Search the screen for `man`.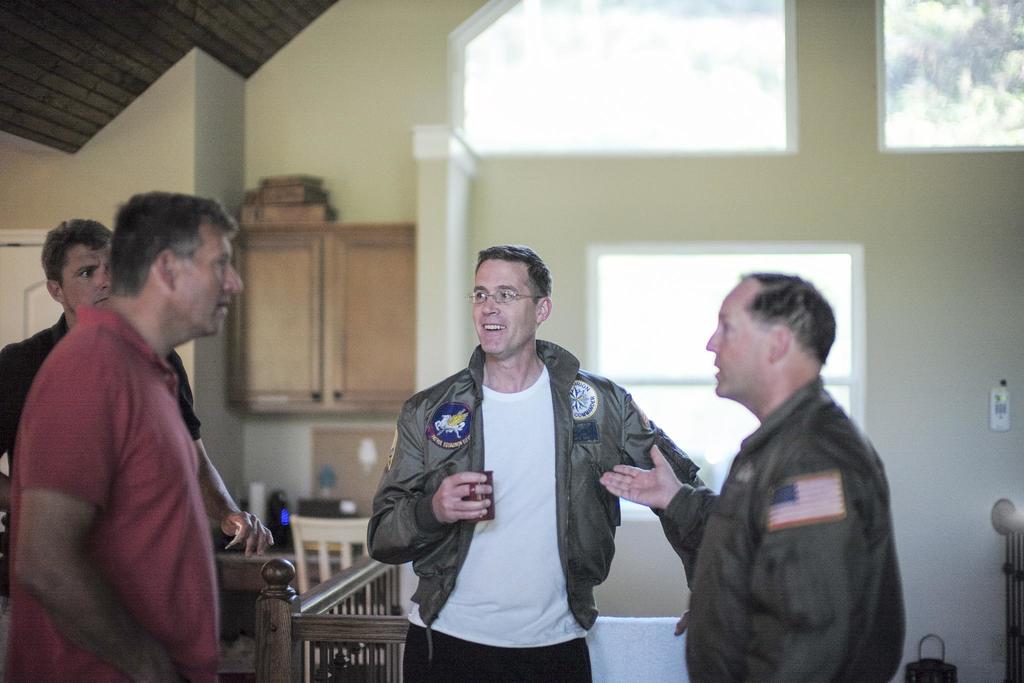
Found at pyautogui.locateOnScreen(0, 216, 276, 559).
